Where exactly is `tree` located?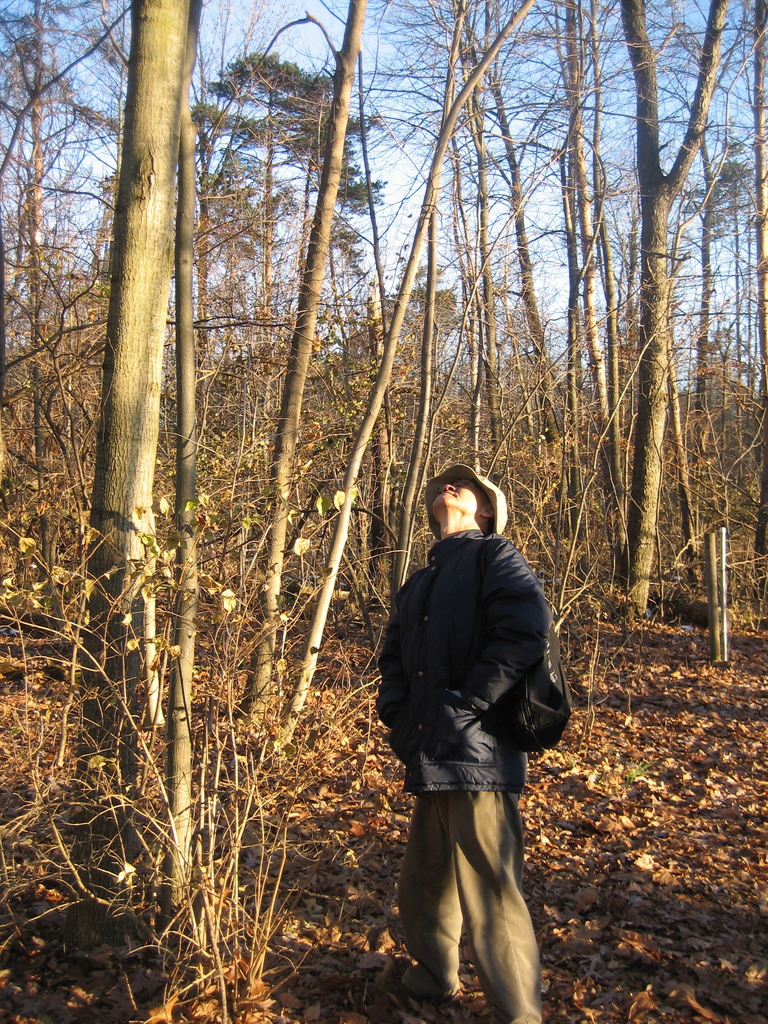
Its bounding box is (67,0,207,720).
